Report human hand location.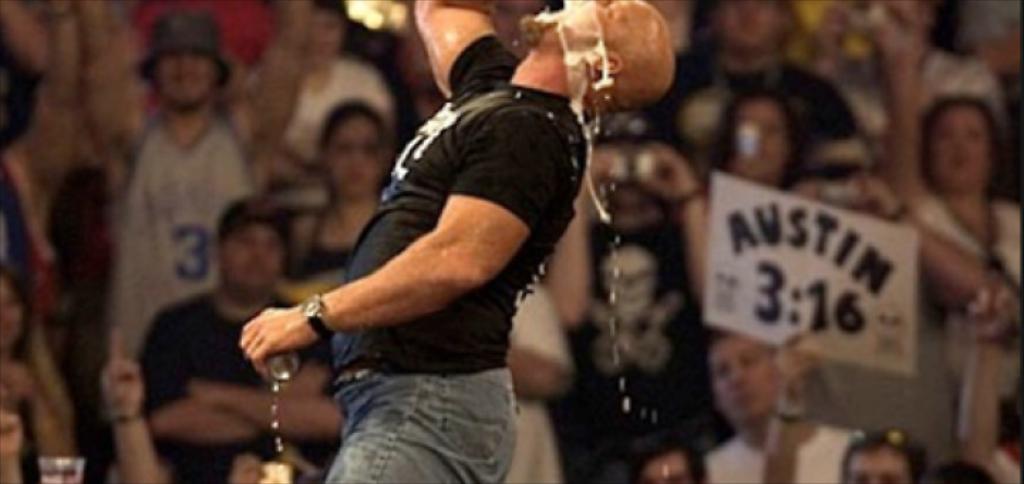
Report: (870, 0, 926, 68).
